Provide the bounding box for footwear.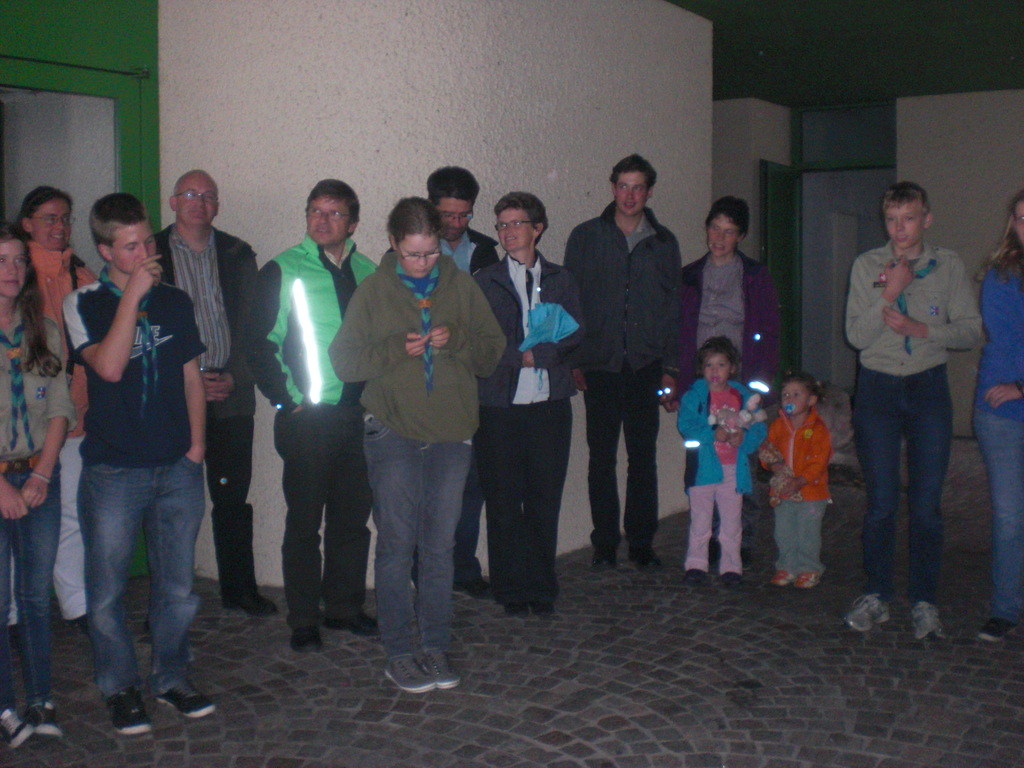
(62, 611, 92, 638).
